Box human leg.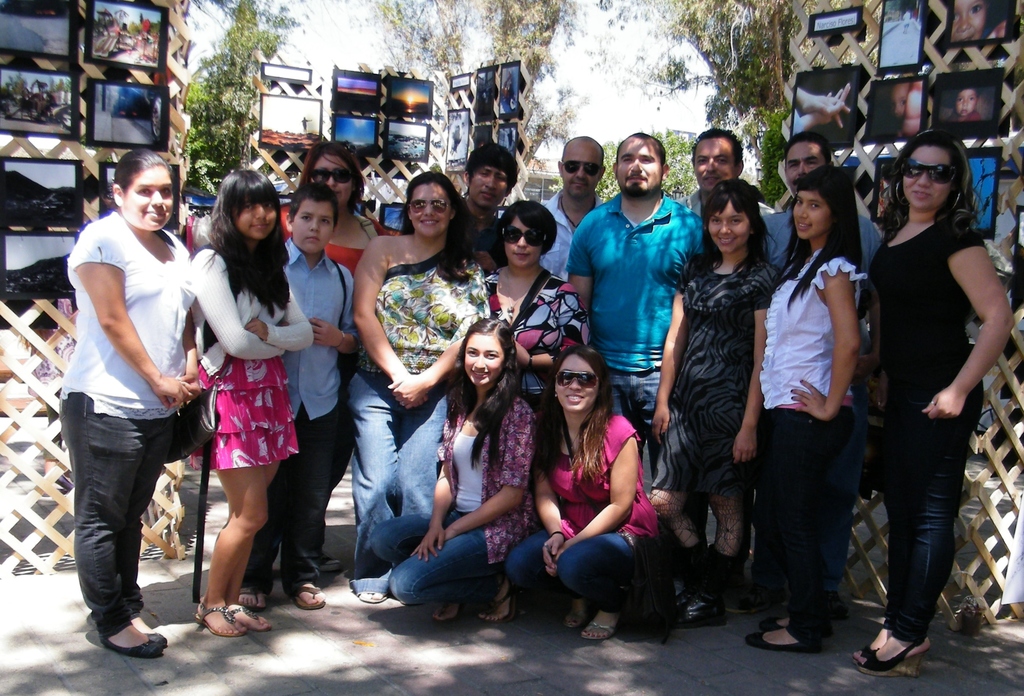
852, 401, 986, 676.
